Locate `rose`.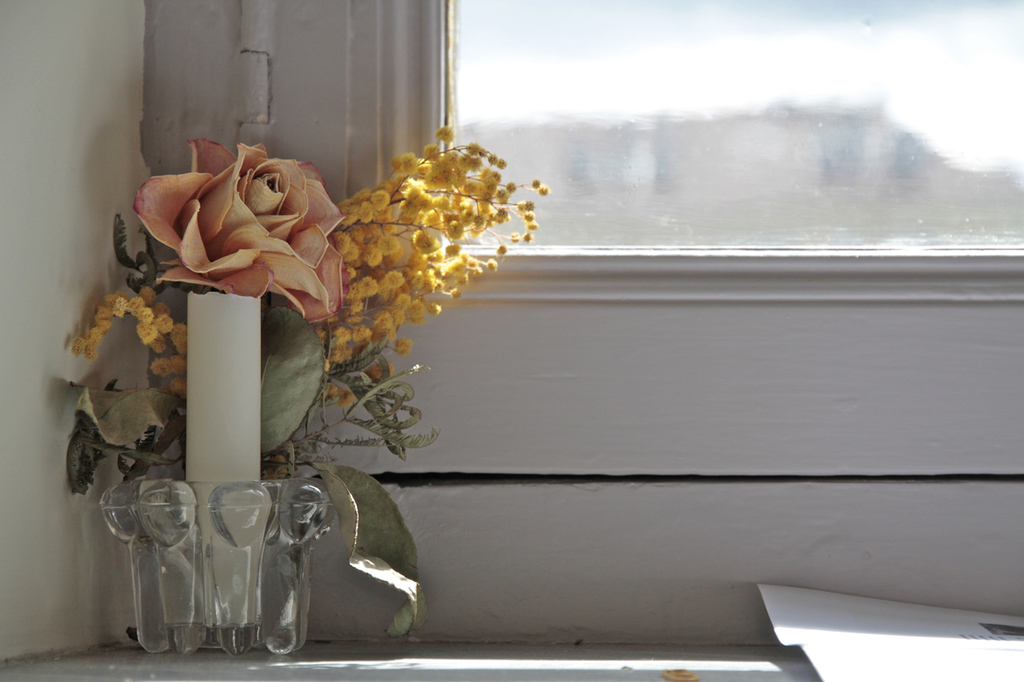
Bounding box: [x1=137, y1=139, x2=347, y2=325].
